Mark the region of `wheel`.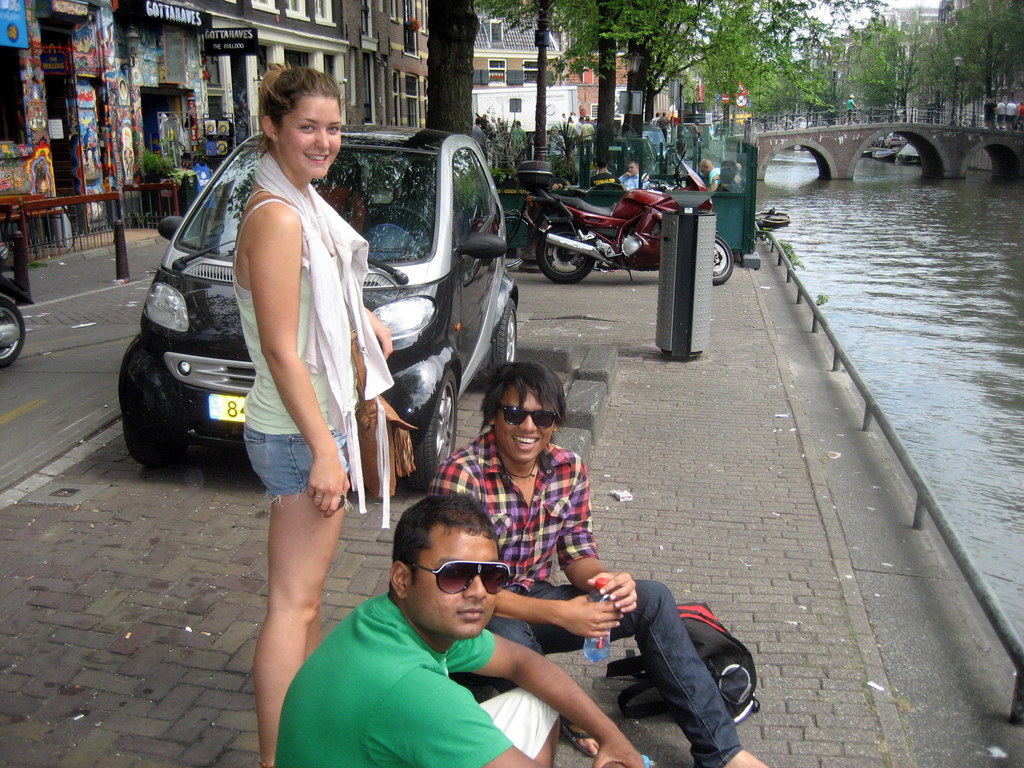
Region: select_region(492, 300, 522, 385).
